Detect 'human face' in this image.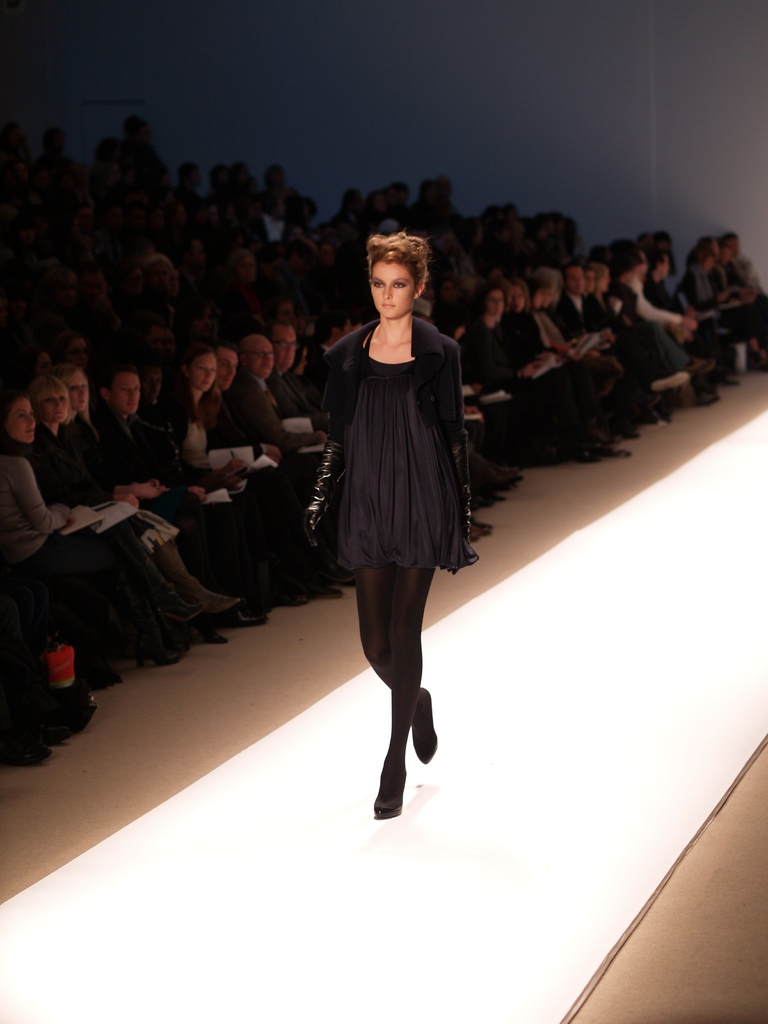
Detection: bbox=(38, 388, 68, 424).
